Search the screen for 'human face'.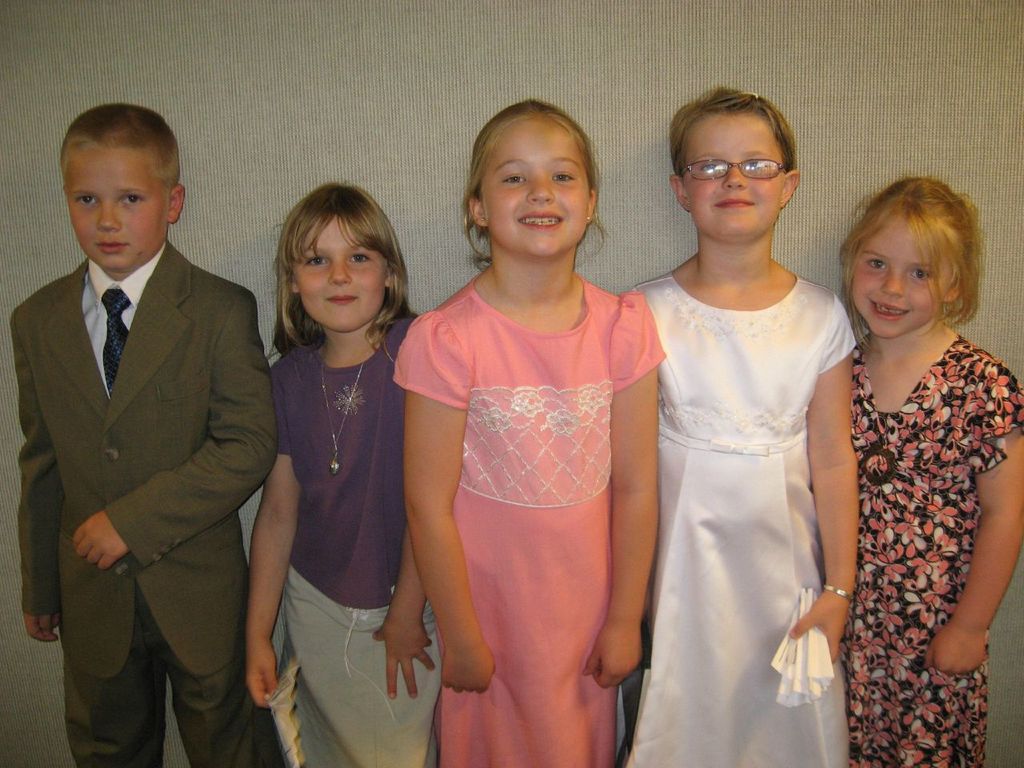
Found at (62,134,174,270).
